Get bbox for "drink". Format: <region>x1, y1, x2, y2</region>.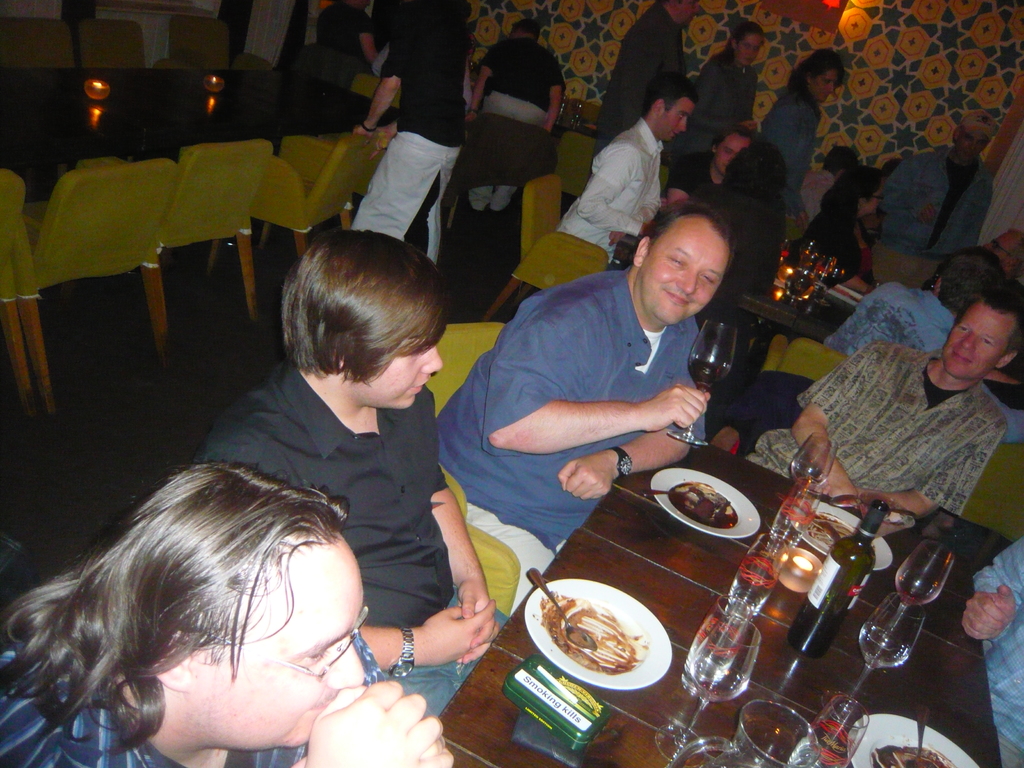
<region>691, 353, 732, 389</region>.
